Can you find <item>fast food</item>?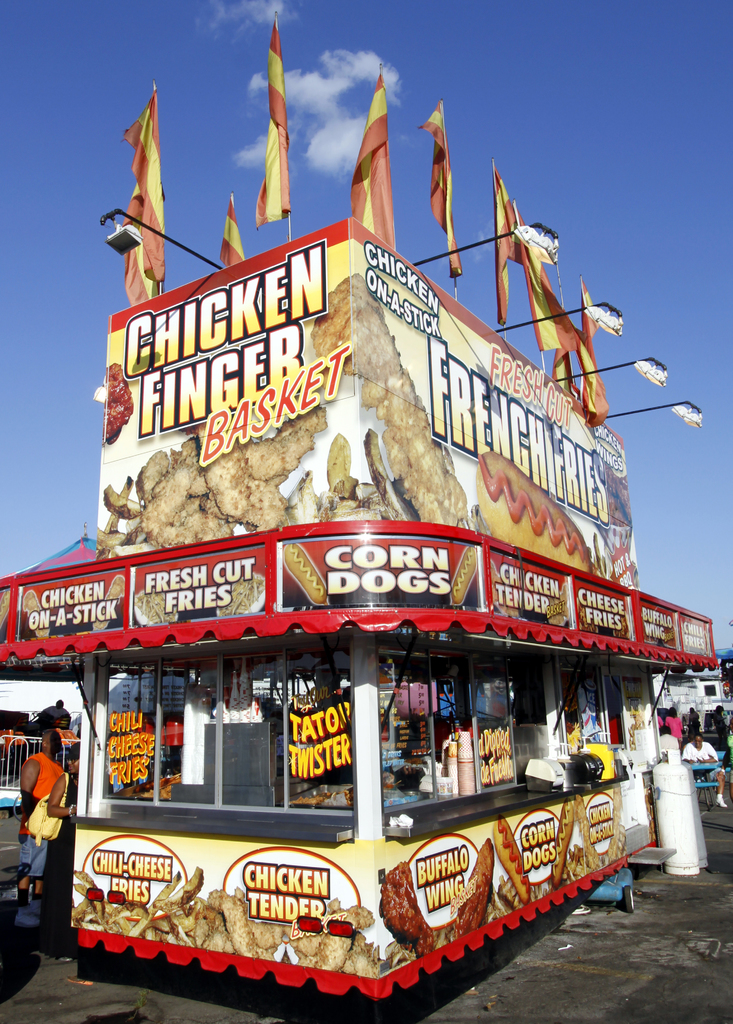
Yes, bounding box: 451:833:500:927.
